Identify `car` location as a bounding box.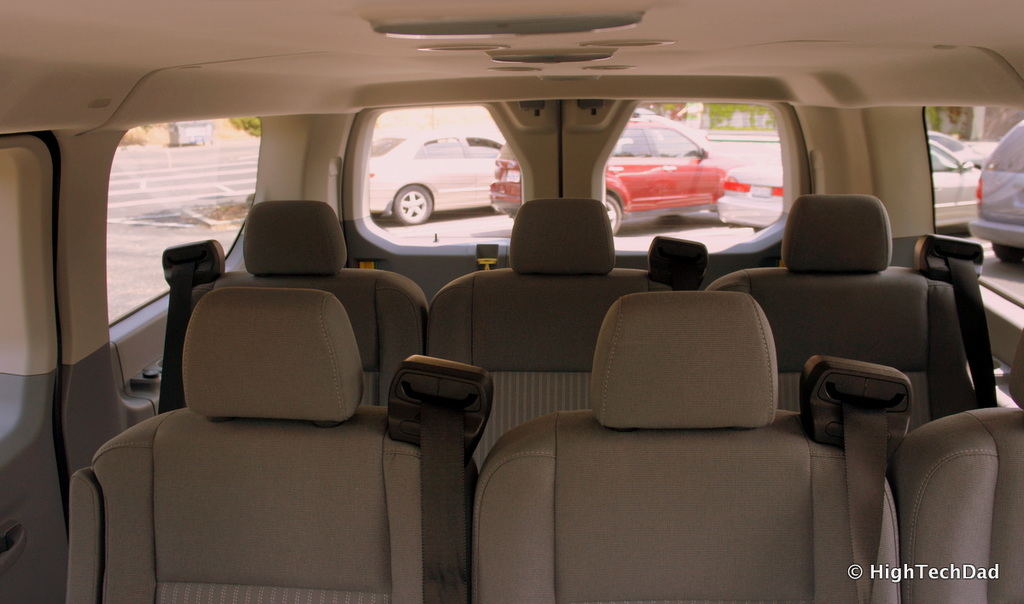
487:118:739:238.
